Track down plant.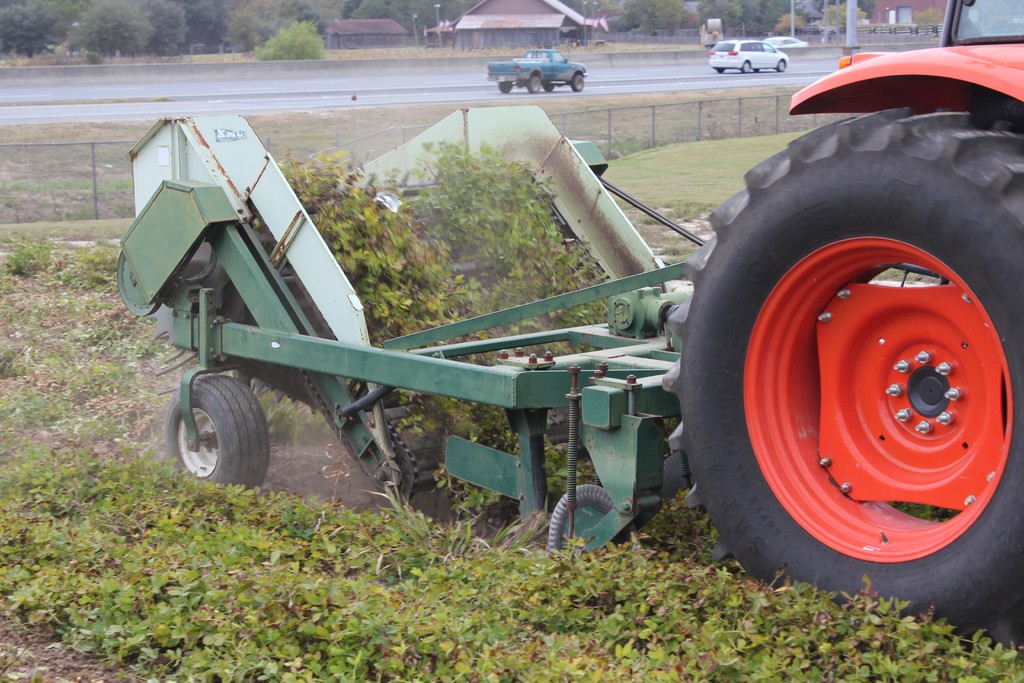
Tracked to region(271, 153, 493, 333).
